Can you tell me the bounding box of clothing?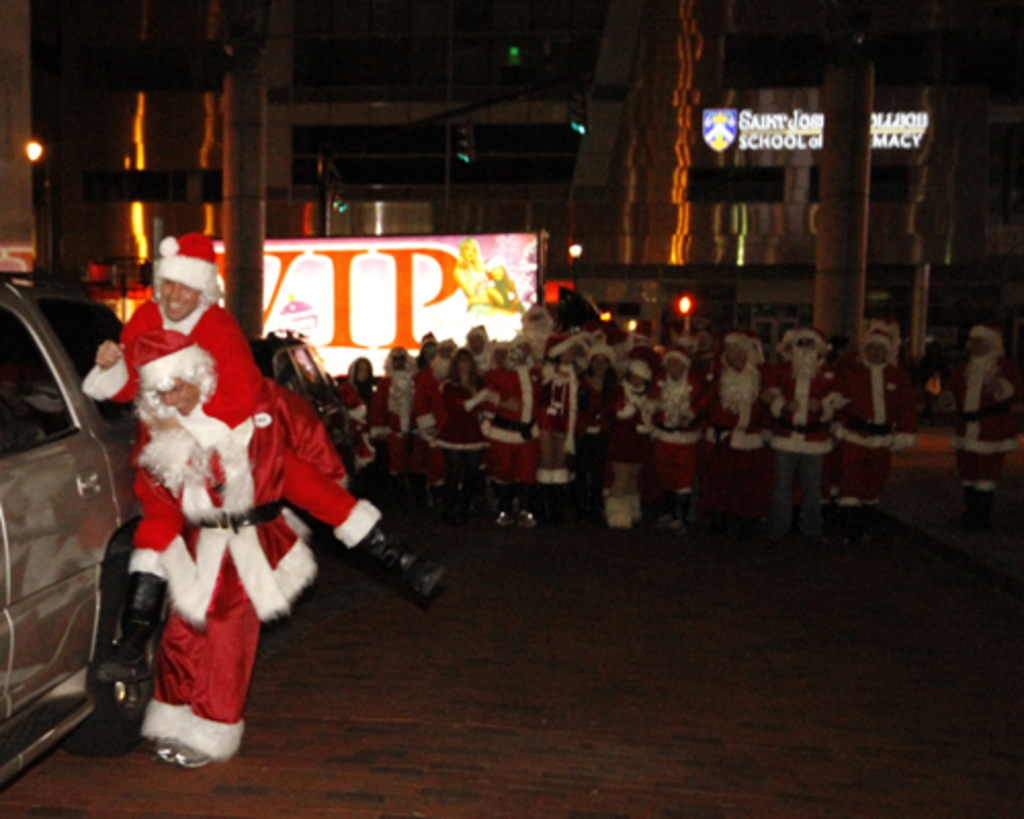
x1=375, y1=338, x2=410, y2=469.
